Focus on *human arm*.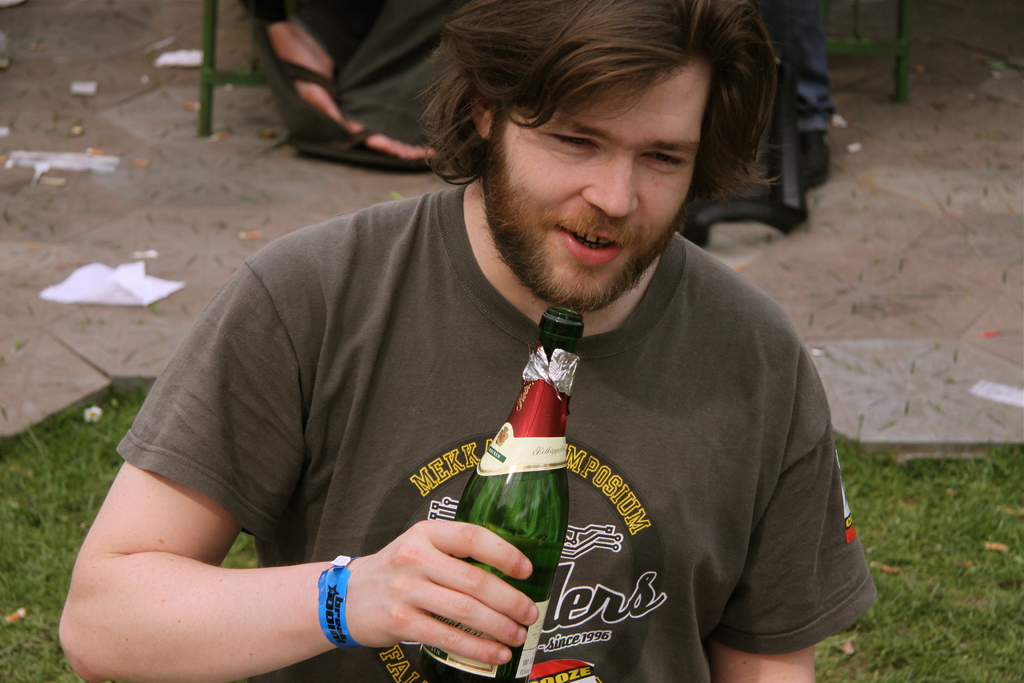
Focused at detection(706, 424, 876, 682).
